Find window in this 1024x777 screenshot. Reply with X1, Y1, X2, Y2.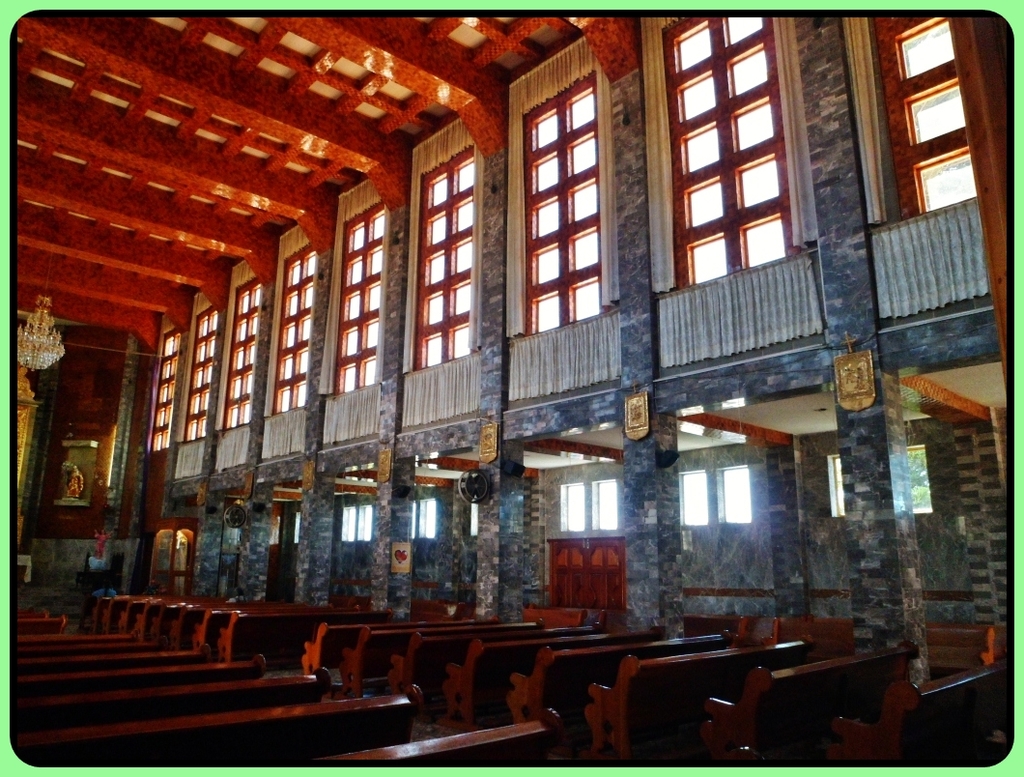
179, 282, 209, 443.
